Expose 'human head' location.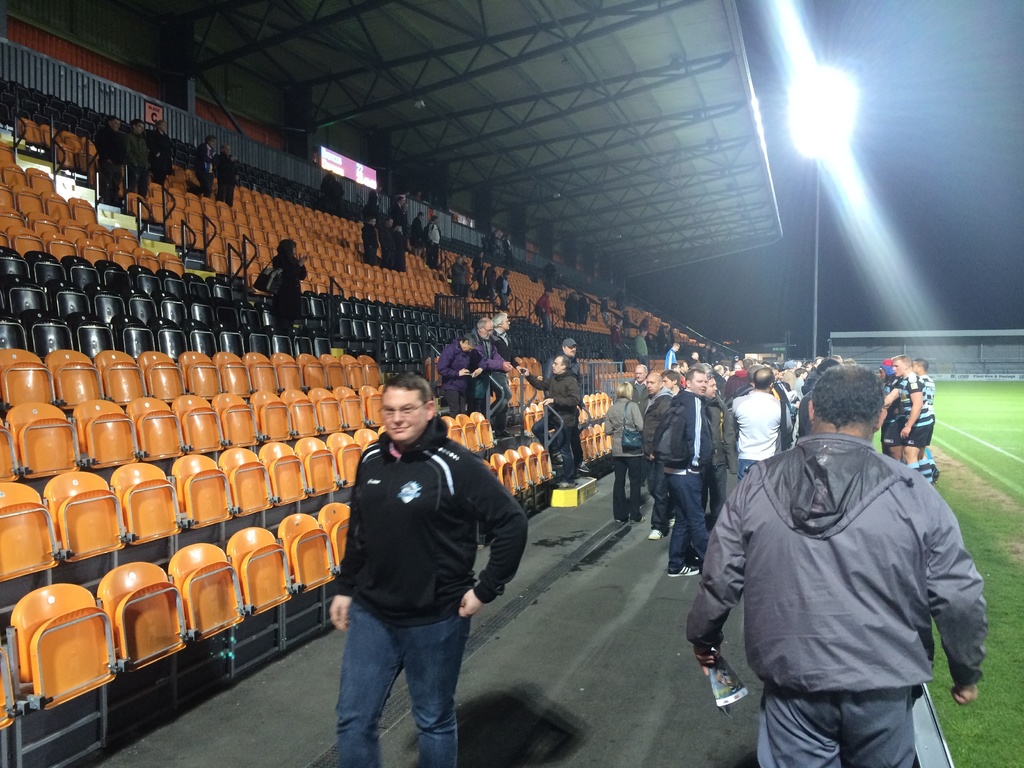
Exposed at <bbox>382, 214, 394, 229</bbox>.
